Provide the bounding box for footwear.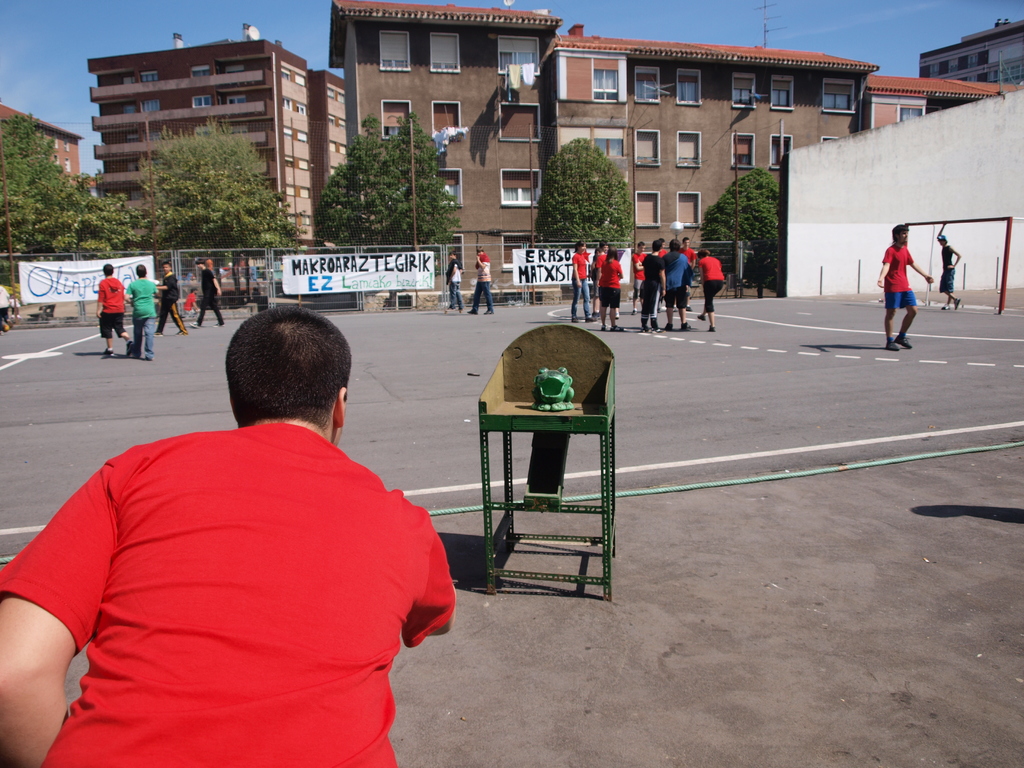
bbox=(643, 325, 653, 332).
